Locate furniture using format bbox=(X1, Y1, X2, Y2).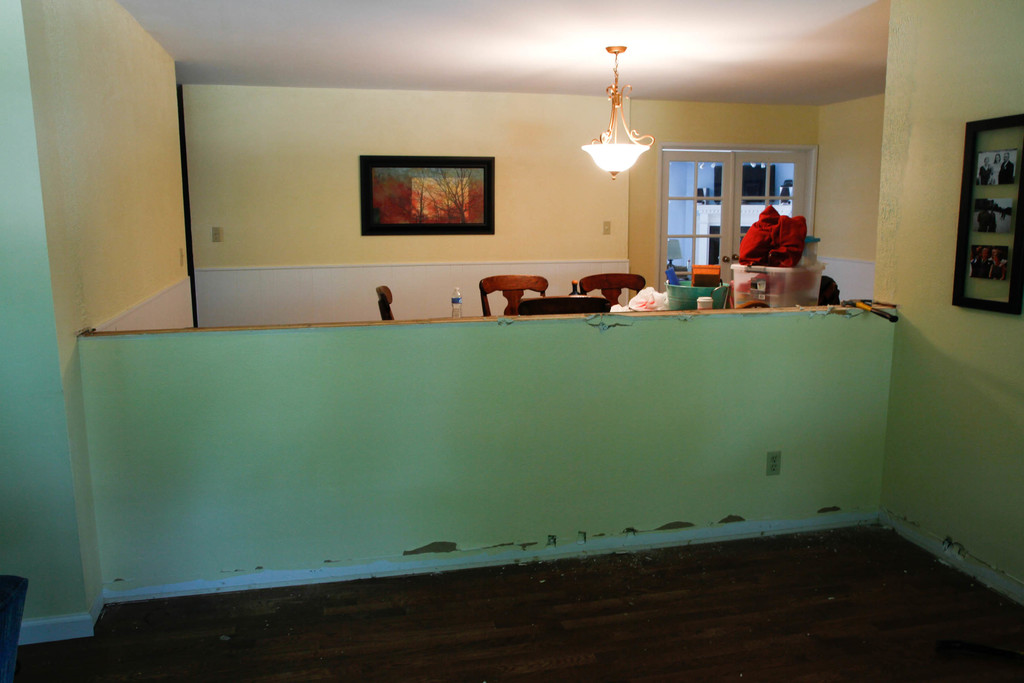
bbox=(518, 297, 609, 313).
